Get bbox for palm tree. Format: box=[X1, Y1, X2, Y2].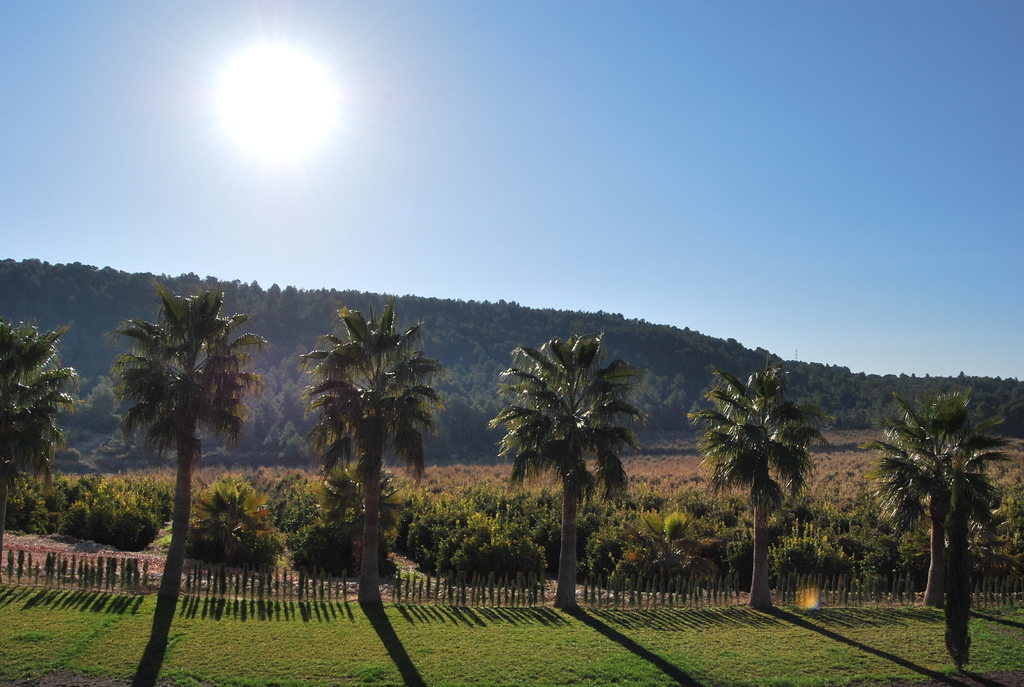
box=[697, 350, 812, 620].
